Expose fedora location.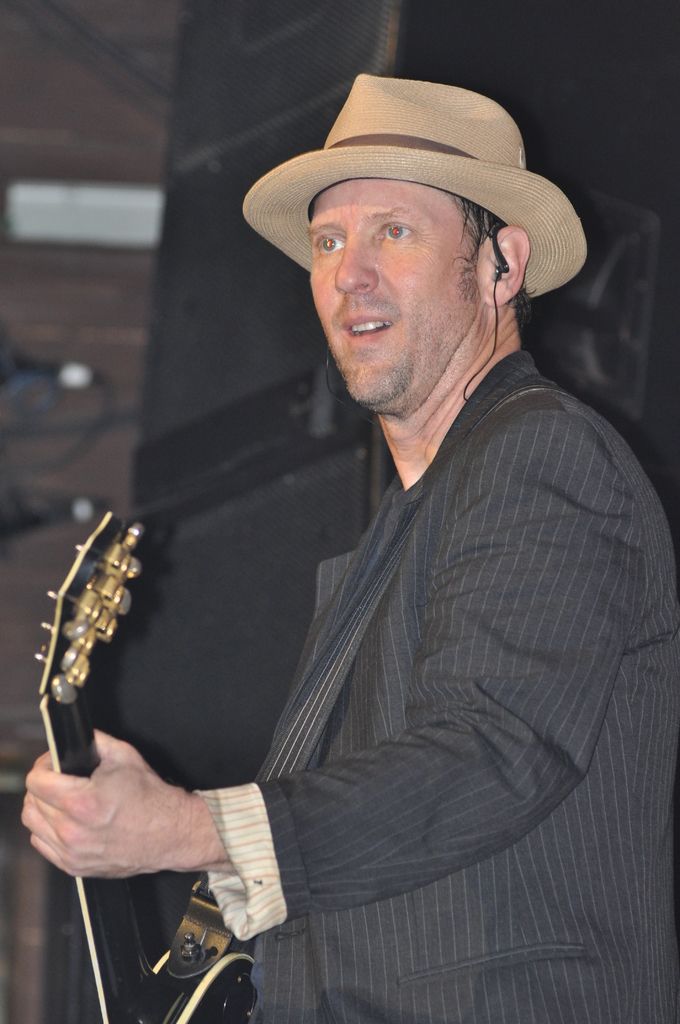
Exposed at rect(239, 70, 590, 301).
